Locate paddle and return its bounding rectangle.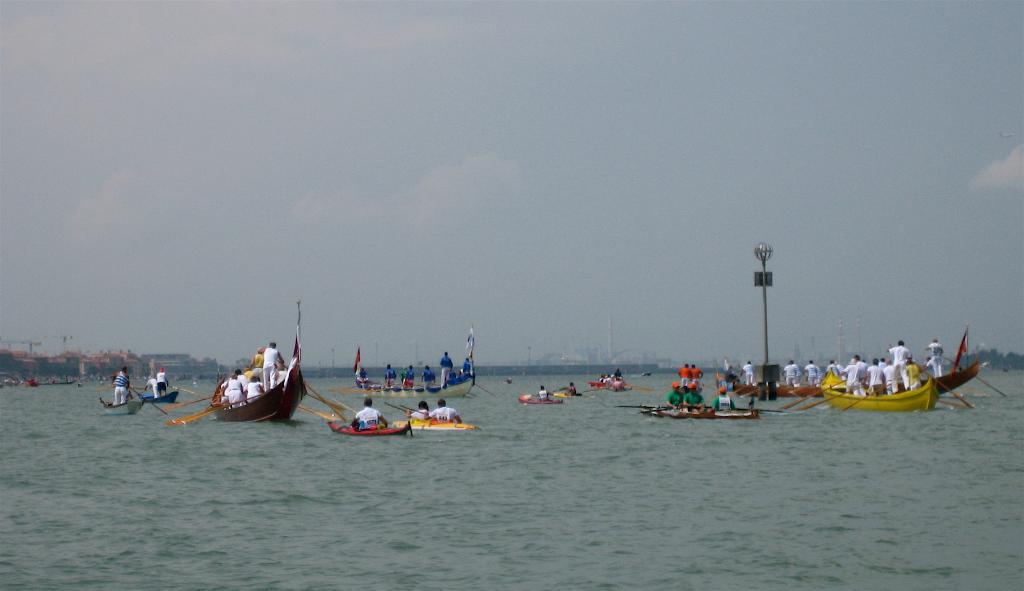
box(624, 382, 658, 392).
